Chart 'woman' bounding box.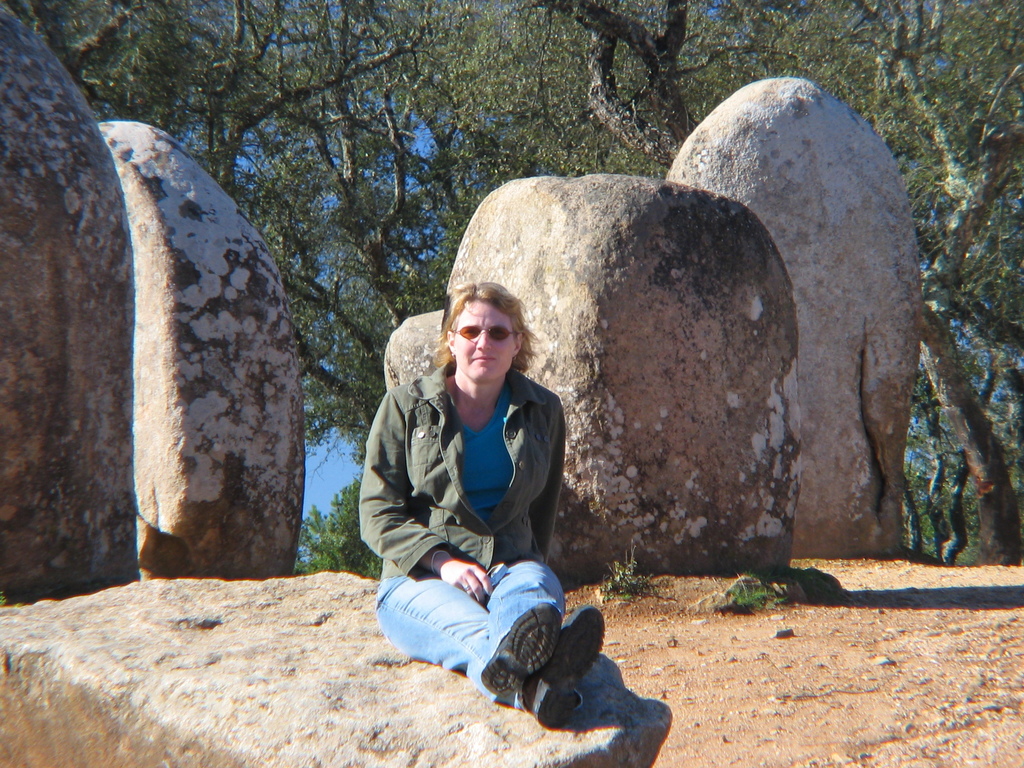
Charted: BBox(362, 273, 588, 705).
